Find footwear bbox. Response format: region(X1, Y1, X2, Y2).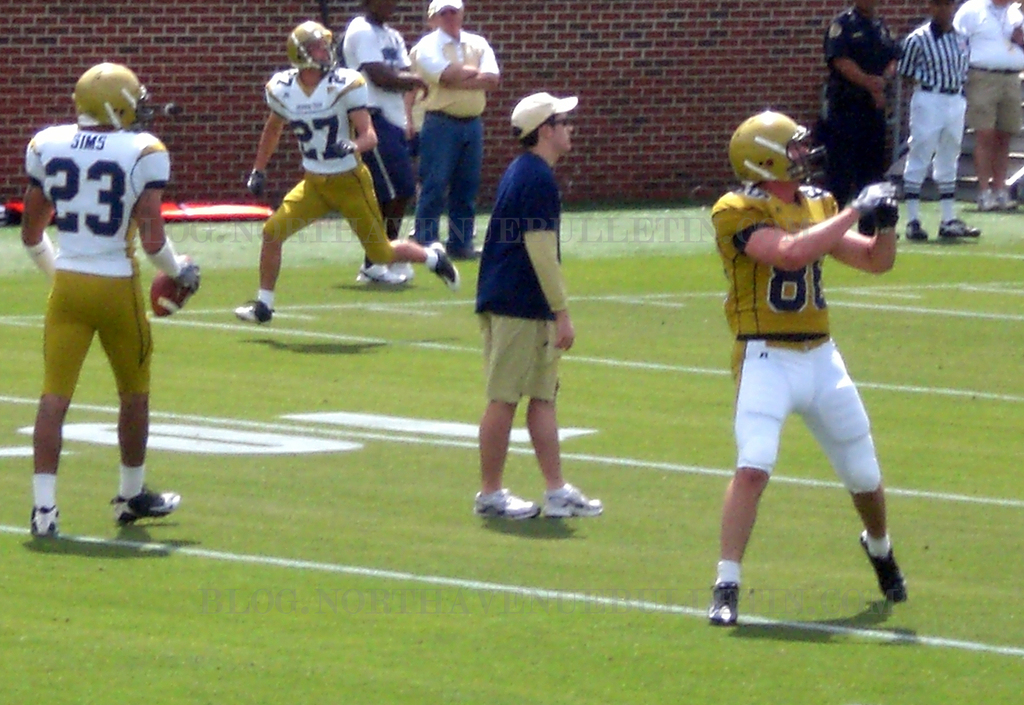
region(699, 578, 743, 625).
